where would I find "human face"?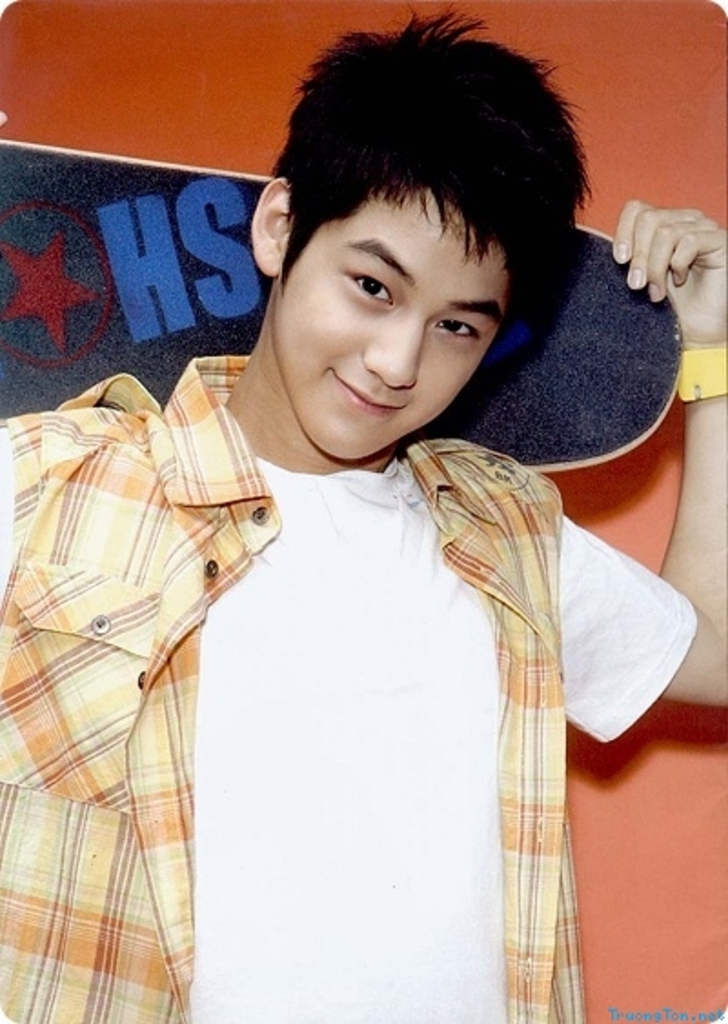
At 271 189 510 457.
